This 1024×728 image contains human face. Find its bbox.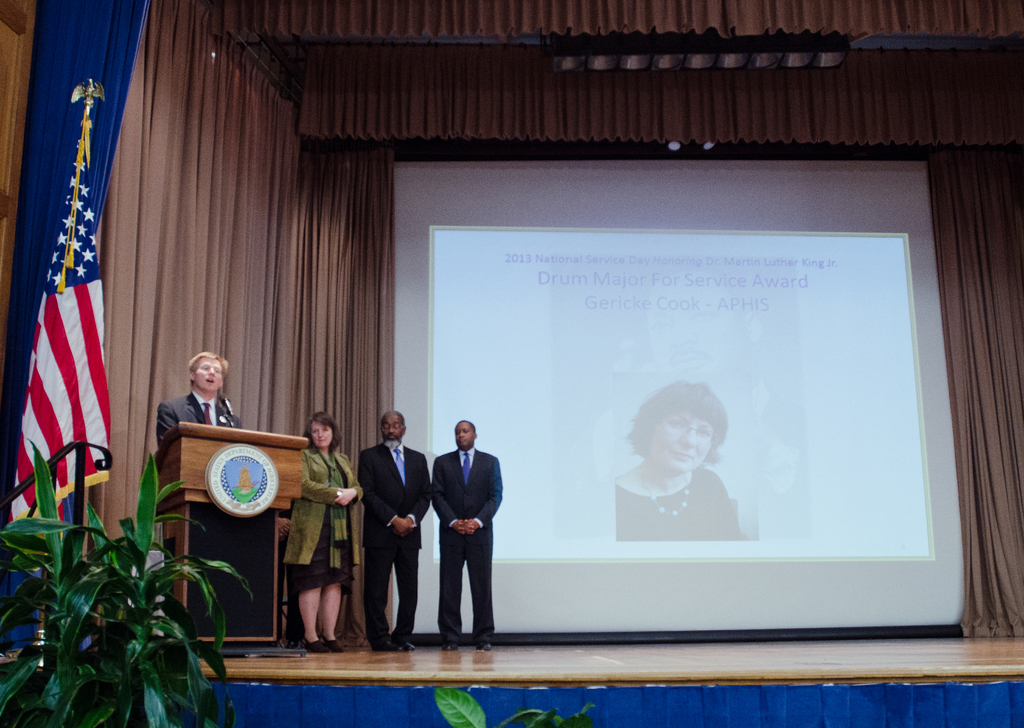
bbox=(456, 425, 475, 451).
